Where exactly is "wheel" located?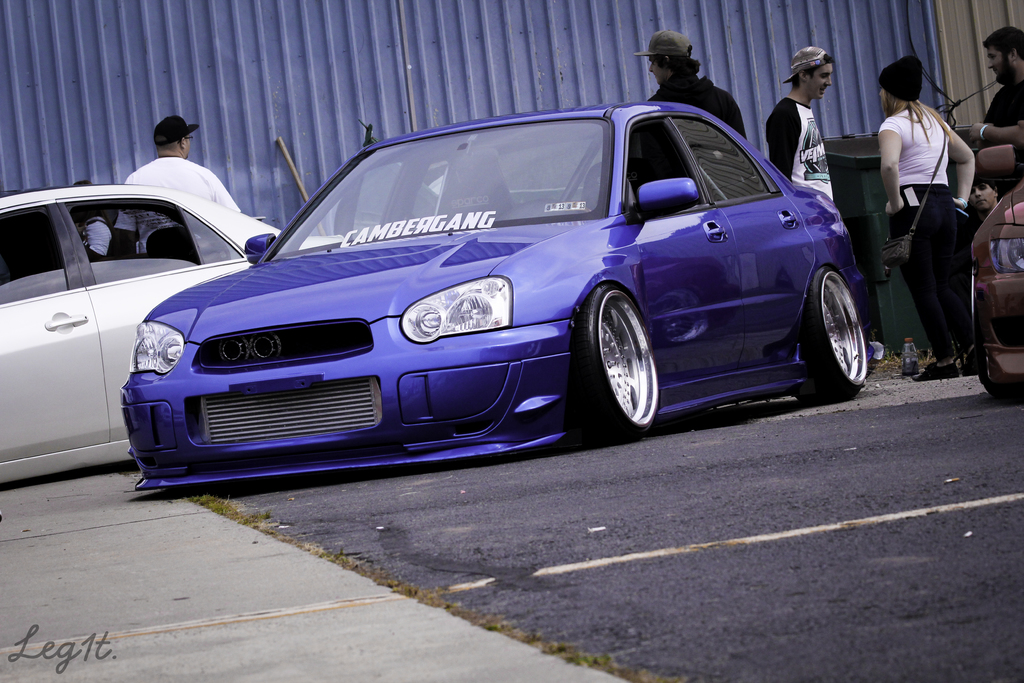
Its bounding box is box=[798, 267, 873, 398].
